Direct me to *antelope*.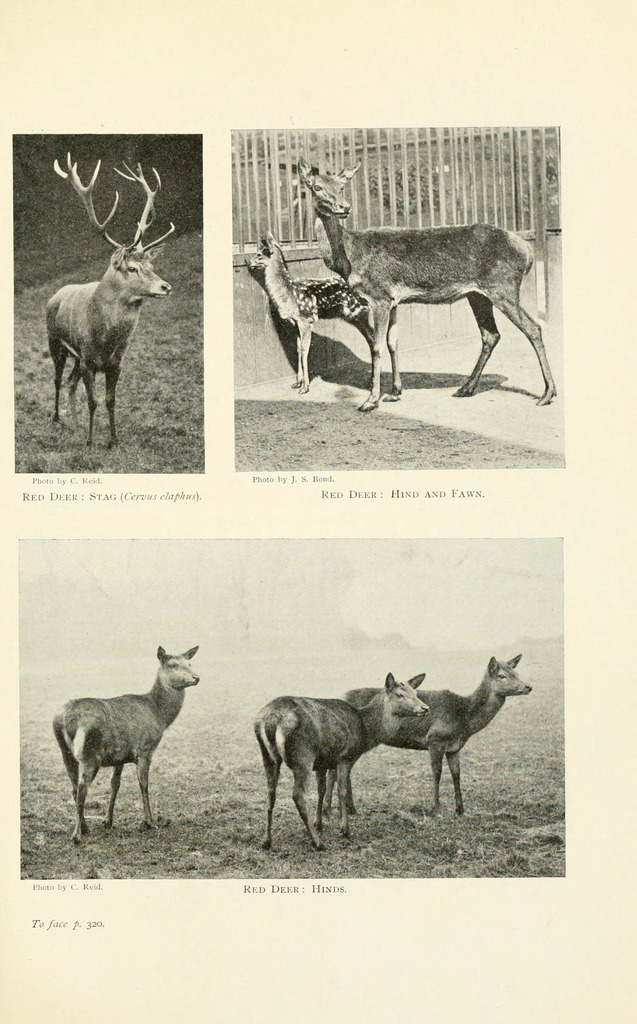
Direction: (47,152,174,444).
